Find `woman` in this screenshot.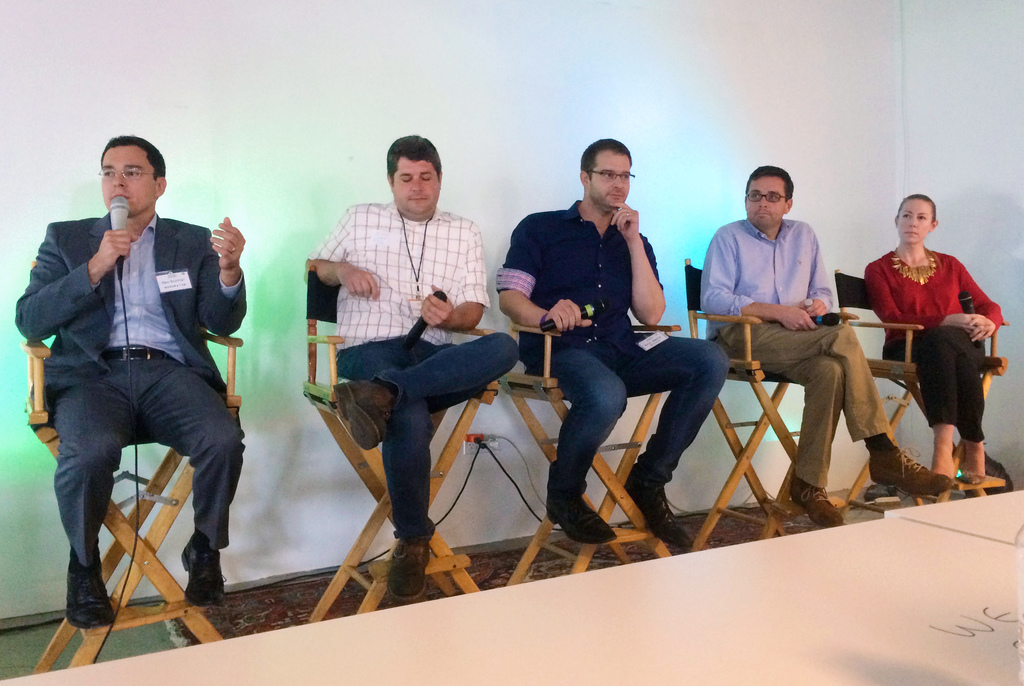
The bounding box for `woman` is (x1=856, y1=195, x2=997, y2=493).
